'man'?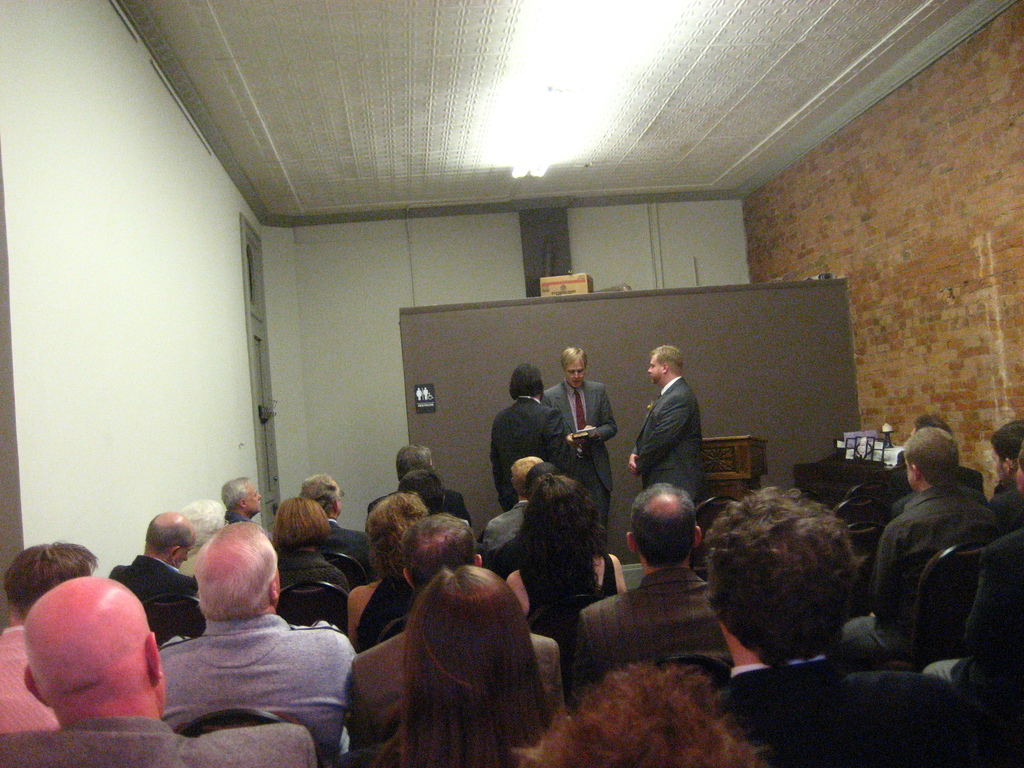
l=364, t=440, r=472, b=554
